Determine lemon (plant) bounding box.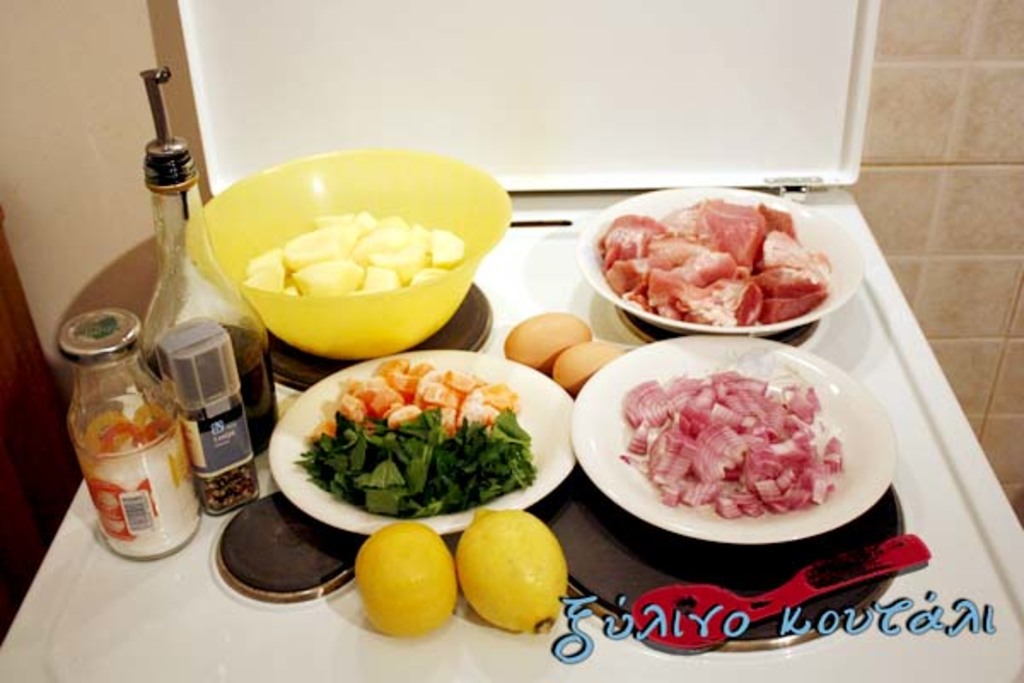
Determined: {"left": 459, "top": 504, "right": 567, "bottom": 637}.
